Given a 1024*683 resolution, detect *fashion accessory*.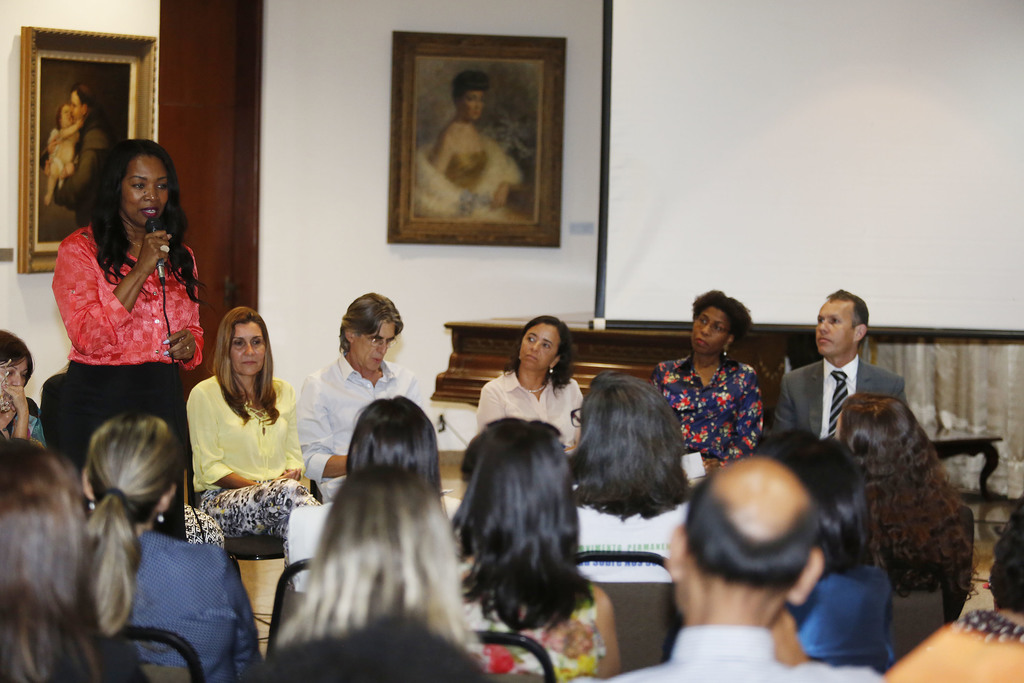
bbox=[828, 368, 849, 440].
